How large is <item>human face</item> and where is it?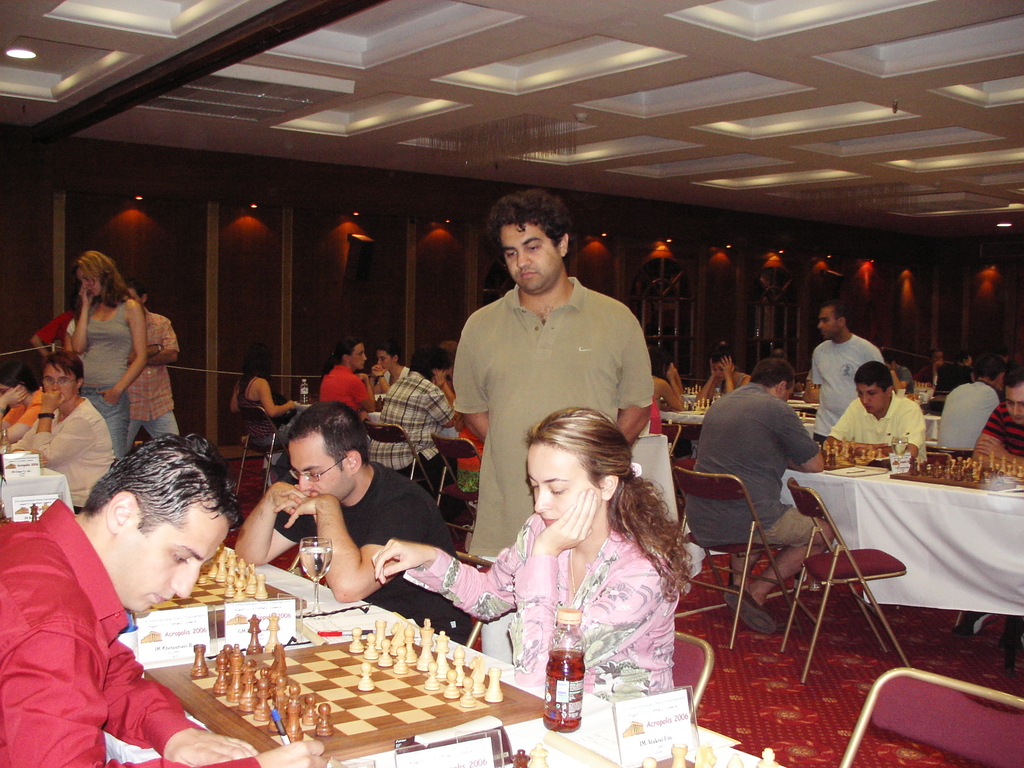
Bounding box: box(860, 381, 886, 413).
